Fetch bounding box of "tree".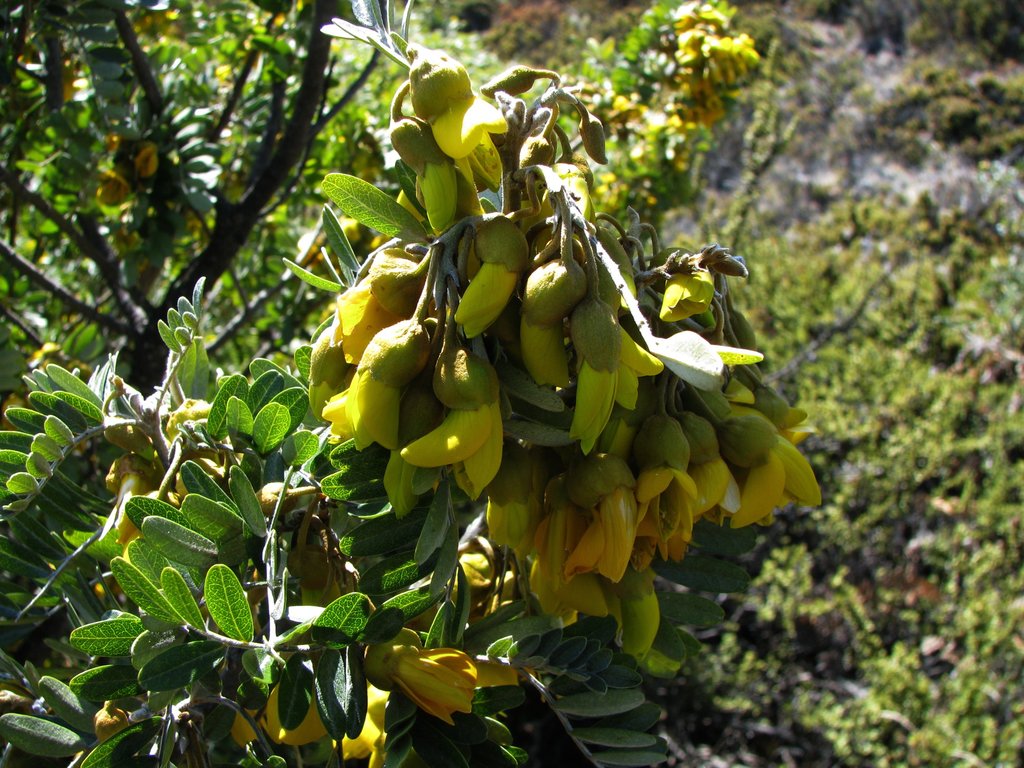
Bbox: crop(0, 0, 834, 767).
